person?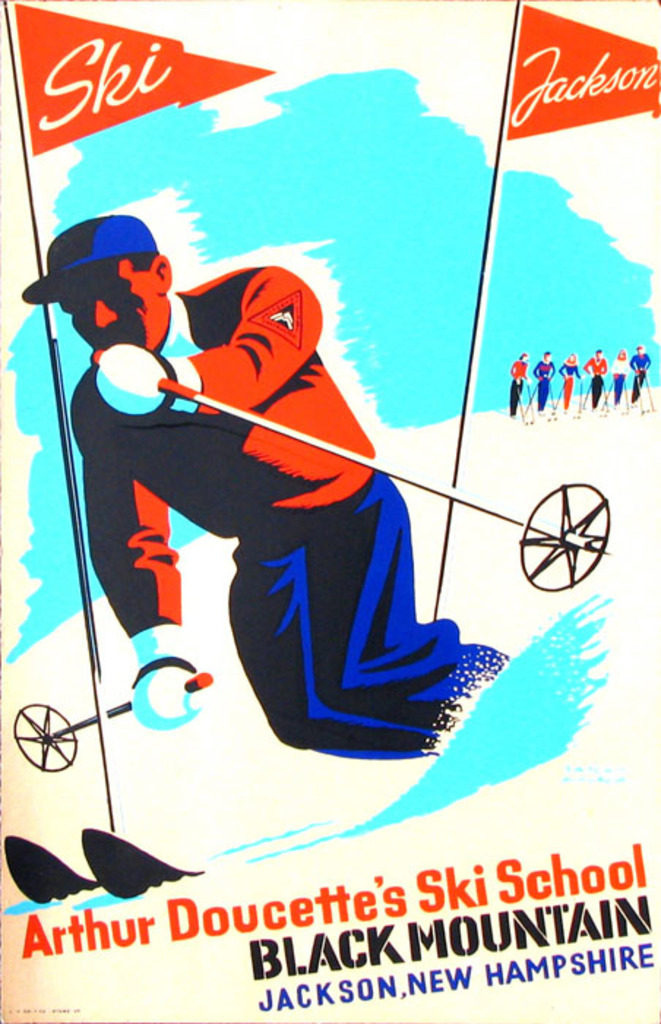
bbox=(531, 348, 554, 411)
